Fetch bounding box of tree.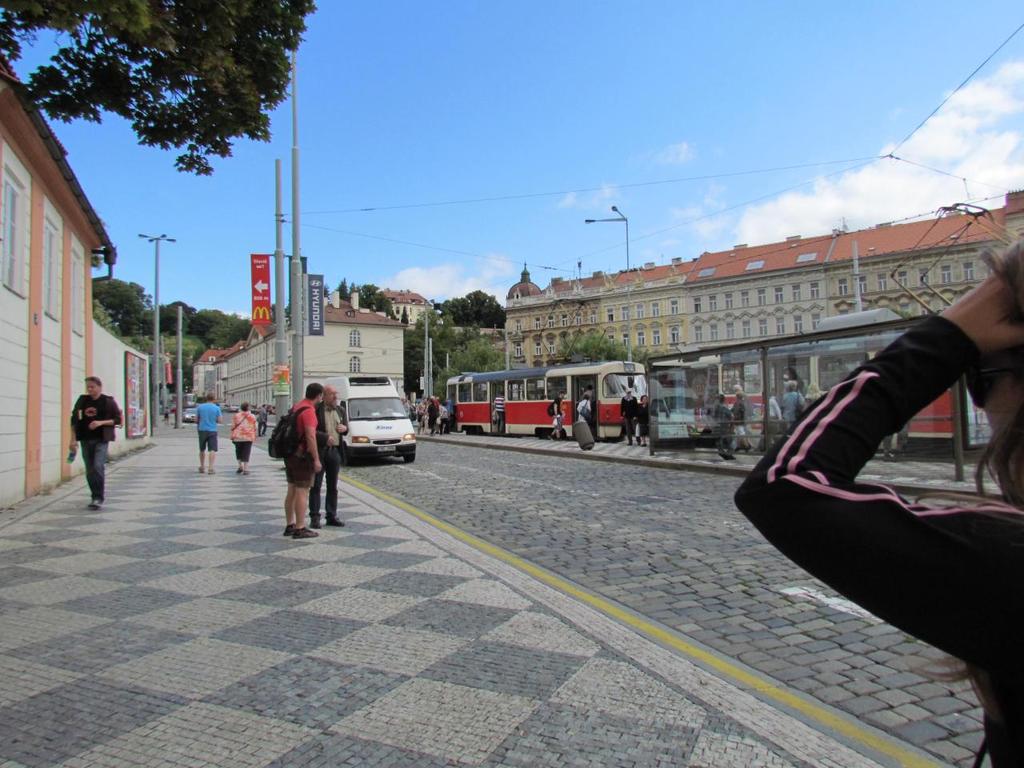
Bbox: [93,298,126,335].
